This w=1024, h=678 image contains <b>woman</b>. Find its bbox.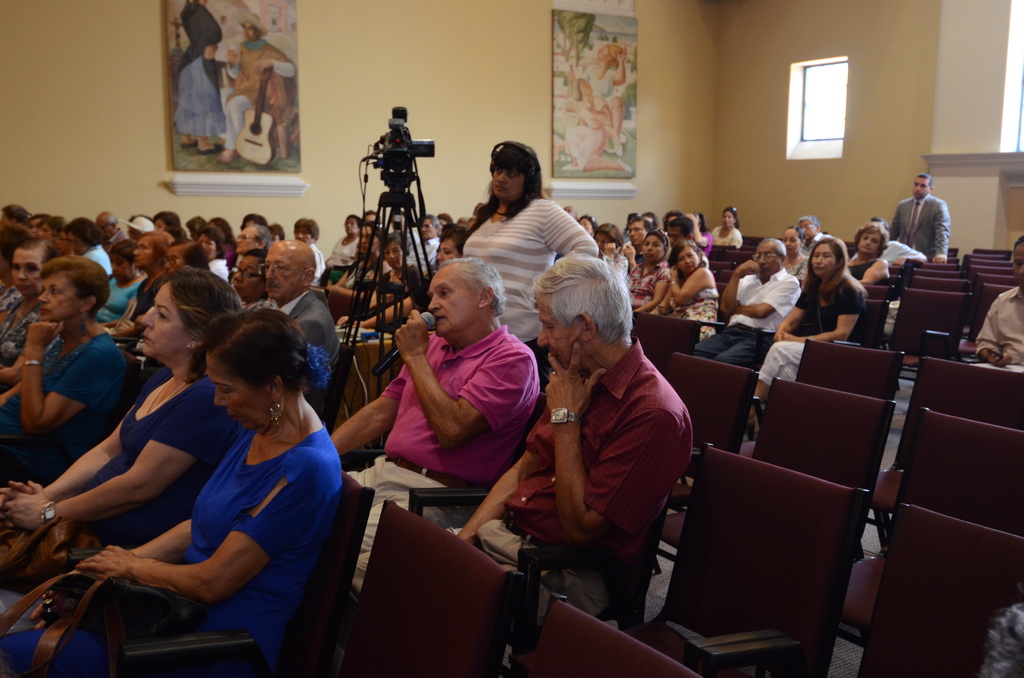
<box>196,224,225,287</box>.
